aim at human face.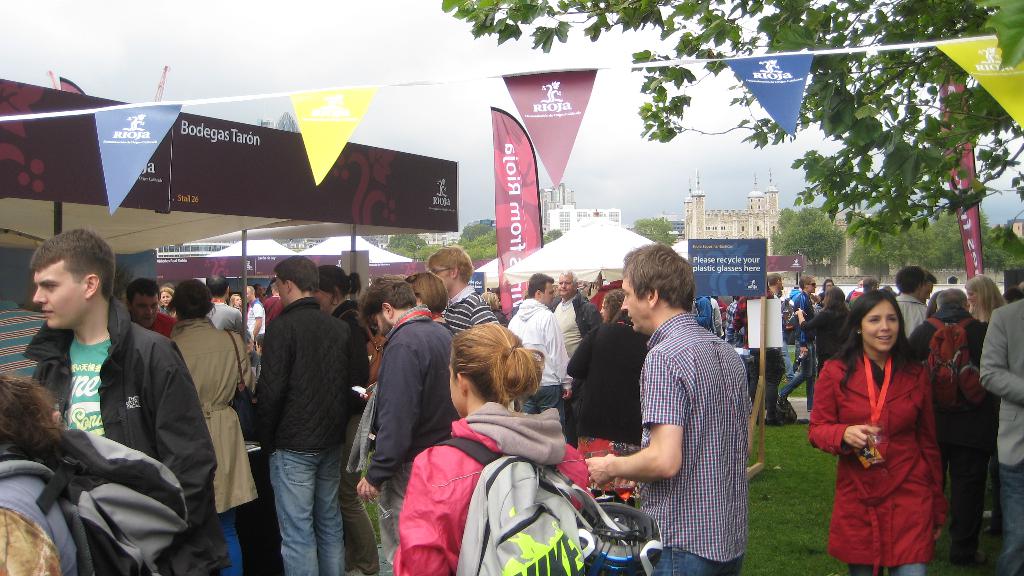
Aimed at <bbox>920, 284, 932, 302</bbox>.
